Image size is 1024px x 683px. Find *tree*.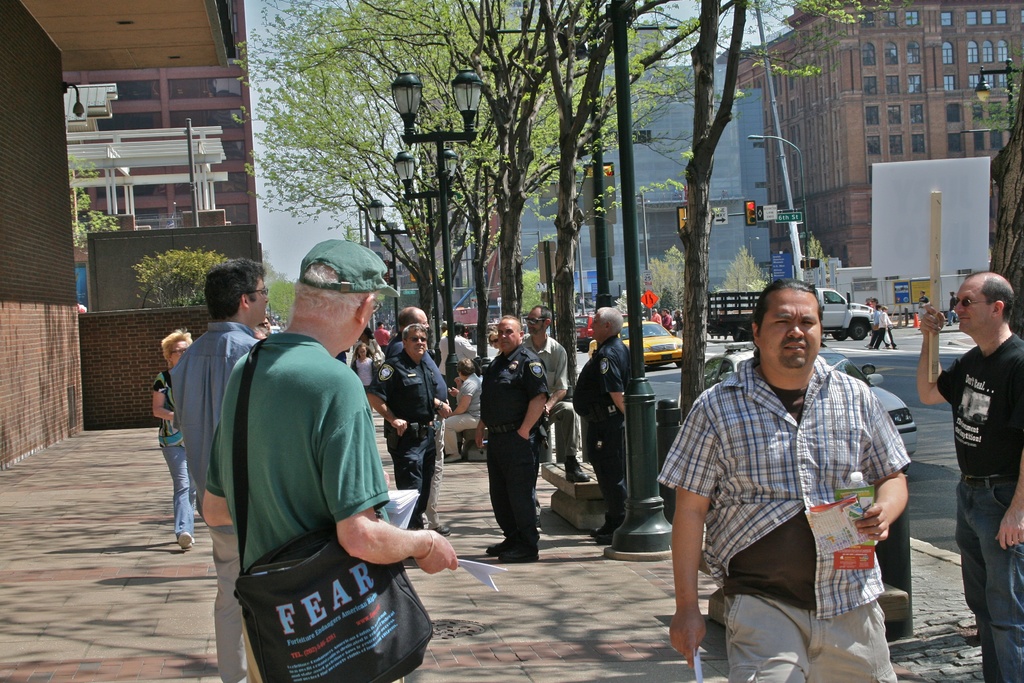
{"x1": 61, "y1": 151, "x2": 123, "y2": 252}.
